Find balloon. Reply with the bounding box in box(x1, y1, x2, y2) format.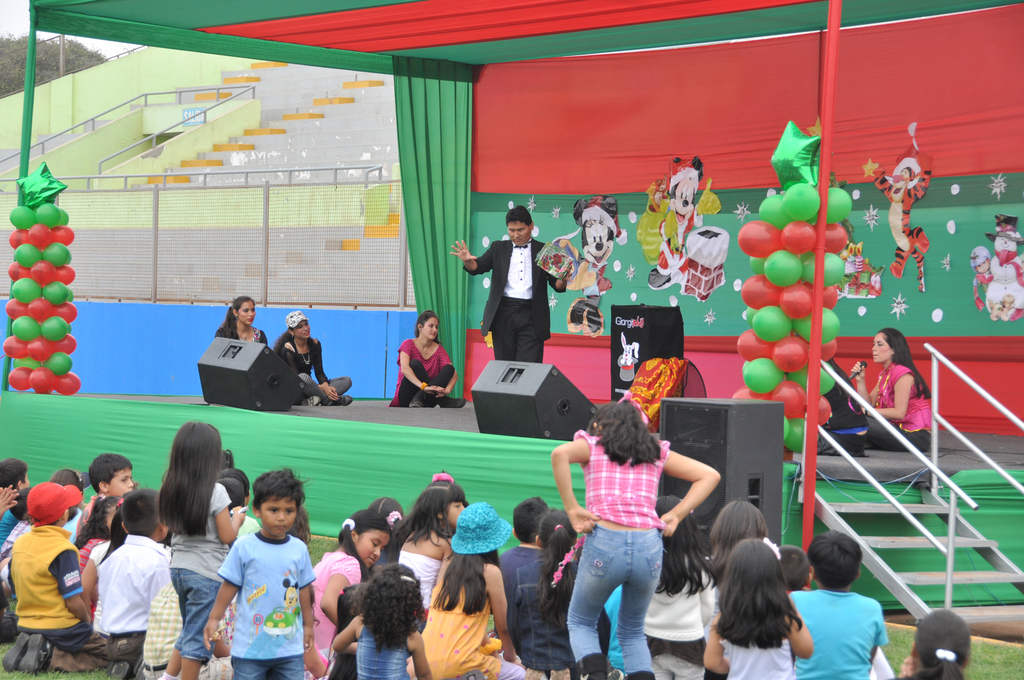
box(765, 247, 799, 285).
